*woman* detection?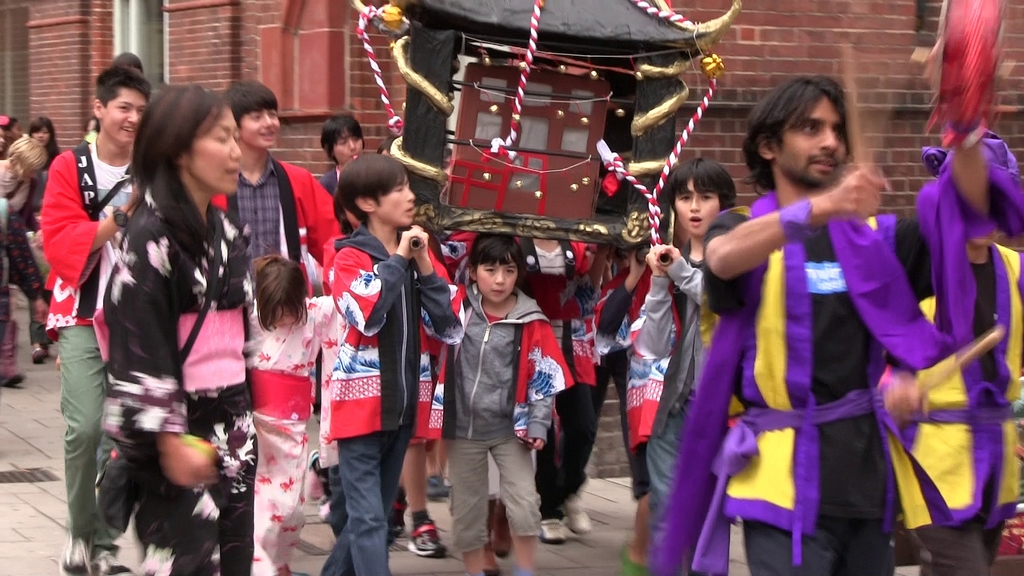
<box>25,115,63,168</box>
